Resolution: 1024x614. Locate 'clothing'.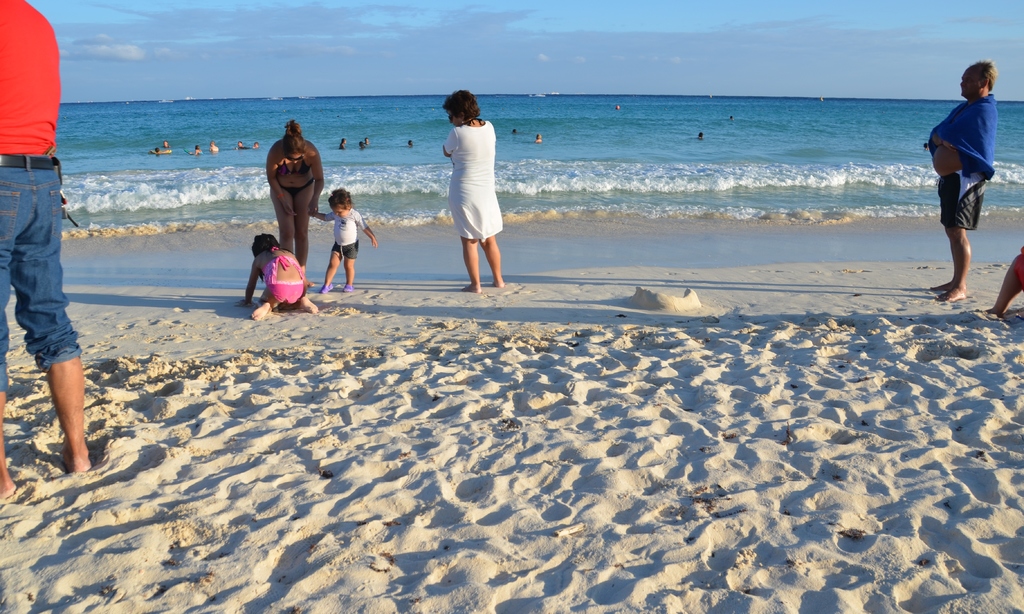
[x1=1011, y1=246, x2=1023, y2=285].
